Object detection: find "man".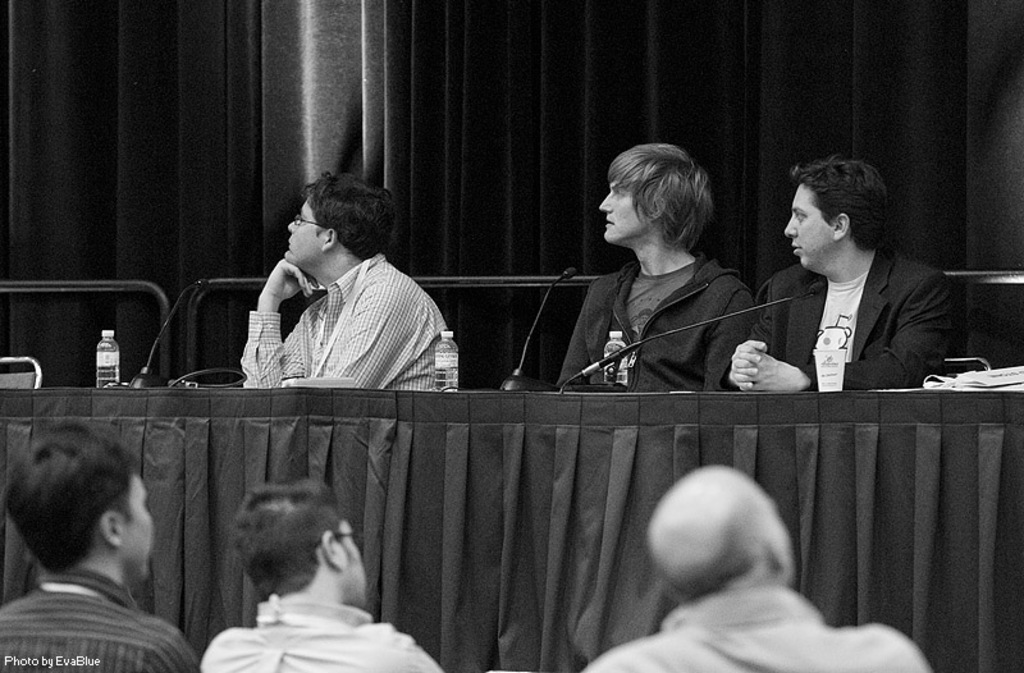
box=[577, 466, 932, 672].
